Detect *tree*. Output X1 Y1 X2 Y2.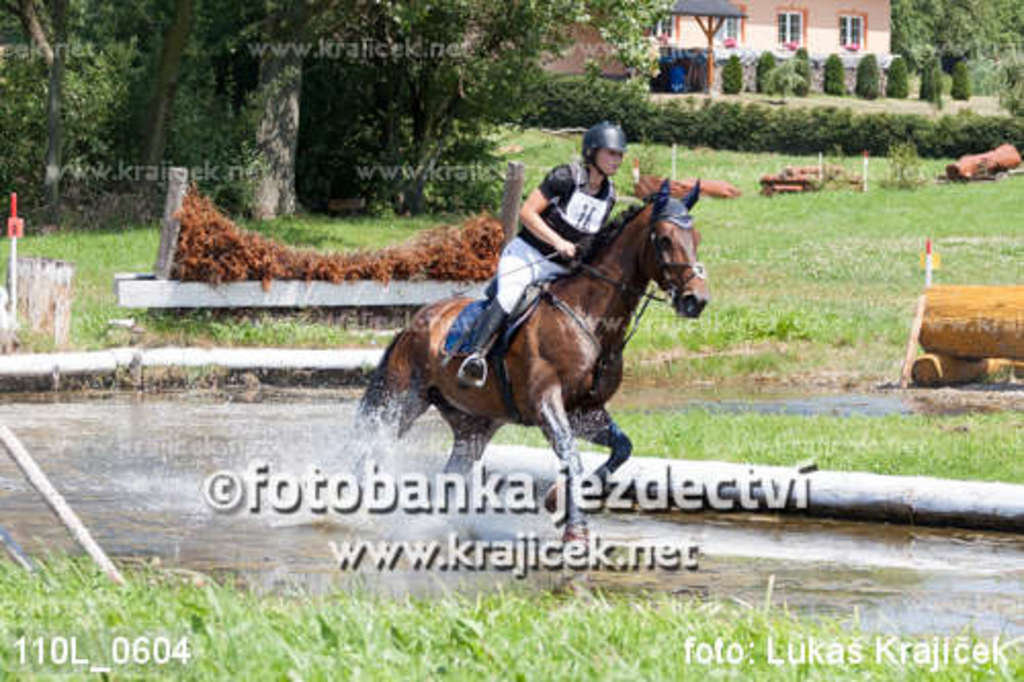
70 0 262 188.
